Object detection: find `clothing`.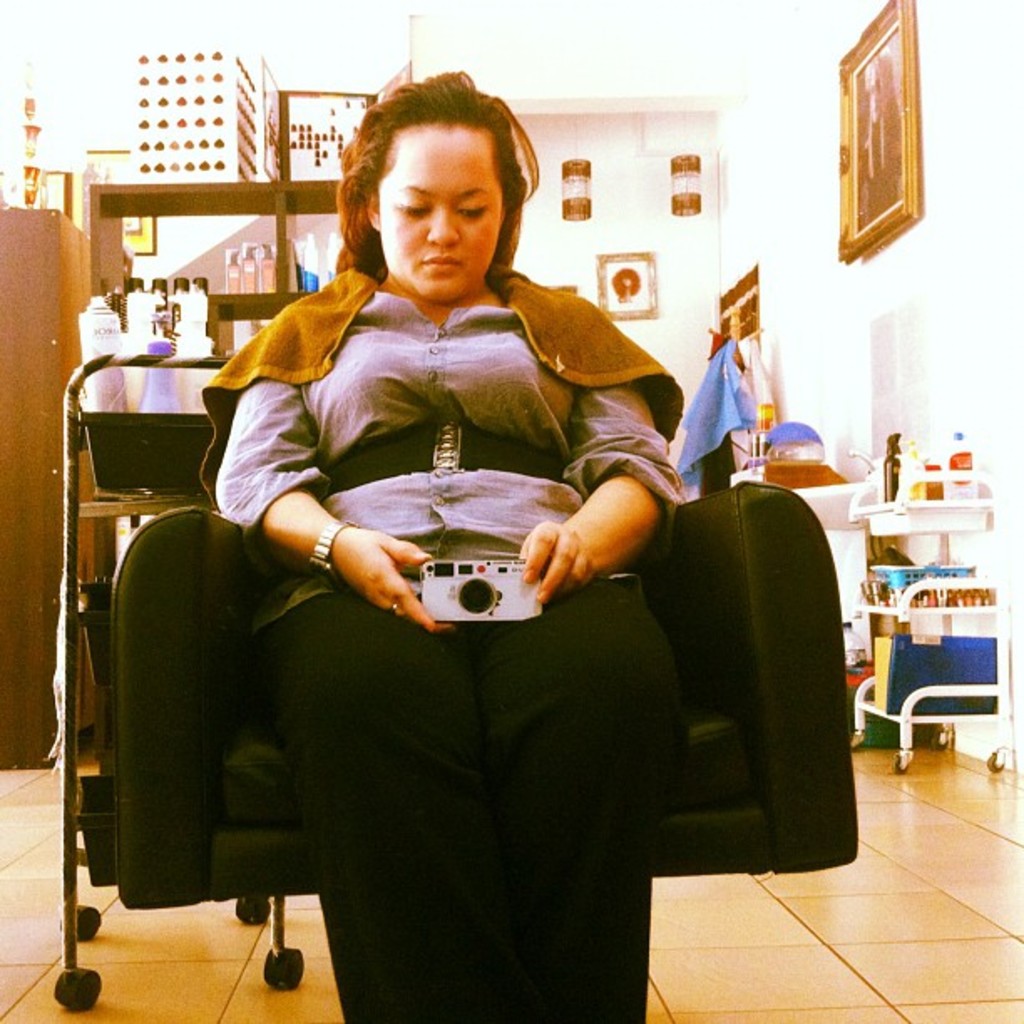
region(192, 263, 689, 1022).
